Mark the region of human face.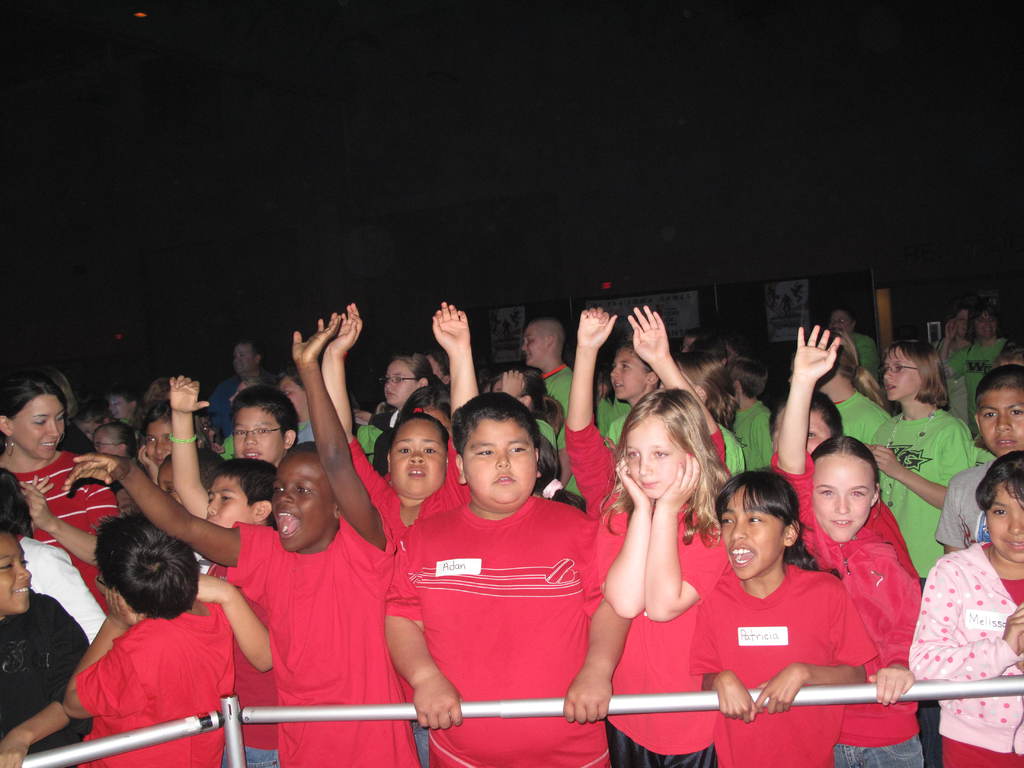
Region: {"left": 144, "top": 419, "right": 170, "bottom": 463}.
